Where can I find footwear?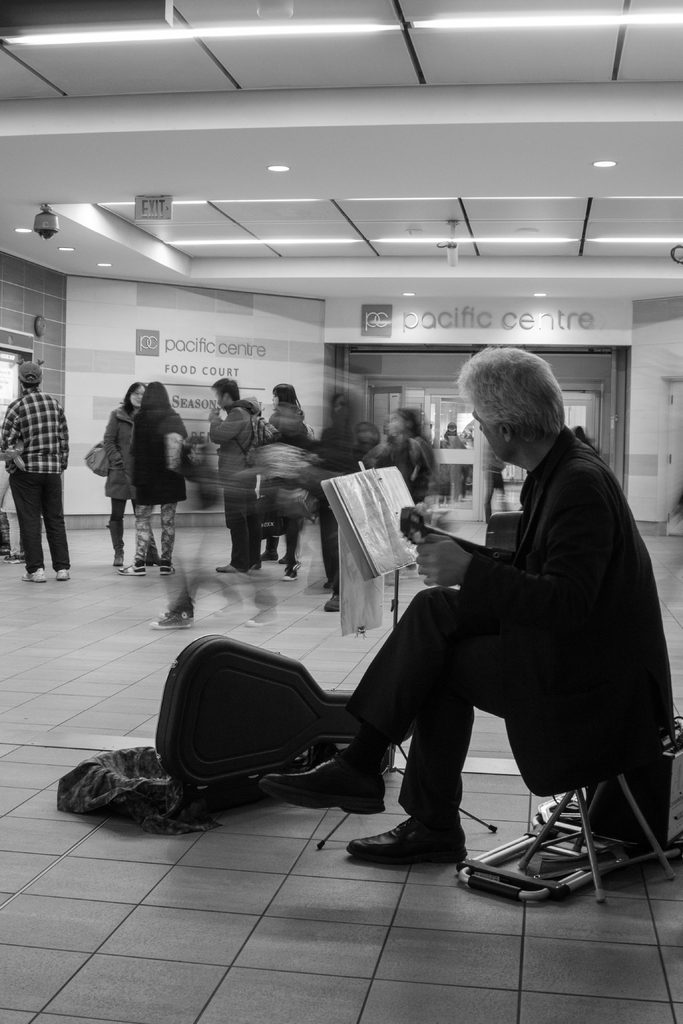
You can find it at <region>345, 817, 468, 865</region>.
